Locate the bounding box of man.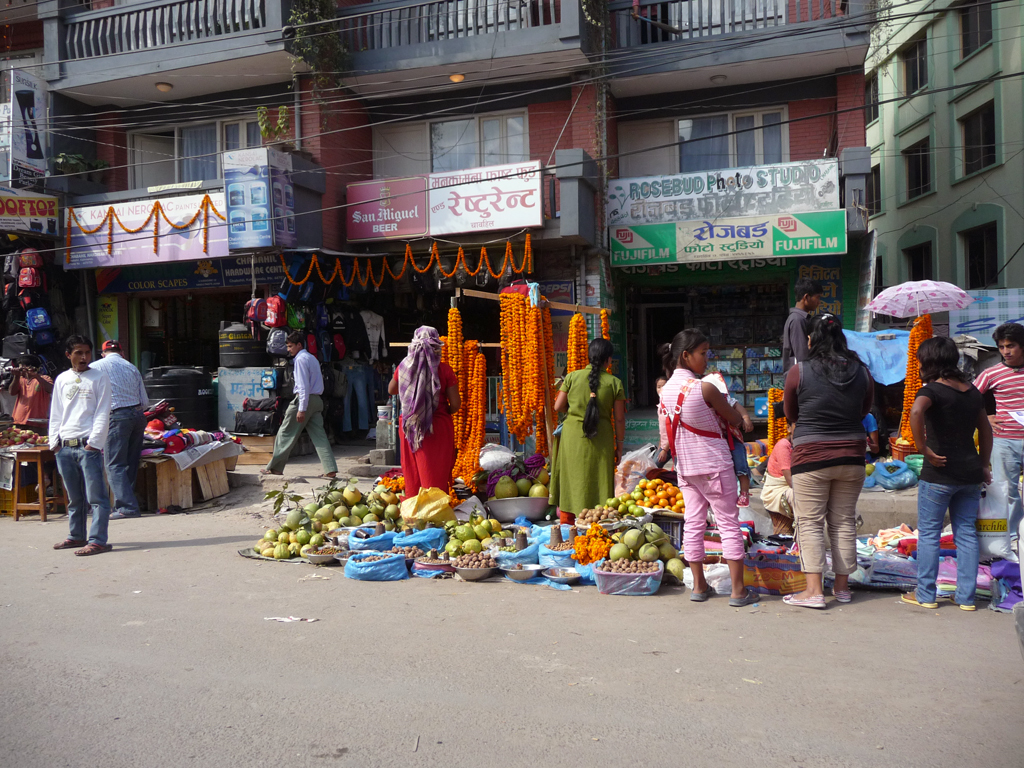
Bounding box: bbox(782, 282, 827, 370).
